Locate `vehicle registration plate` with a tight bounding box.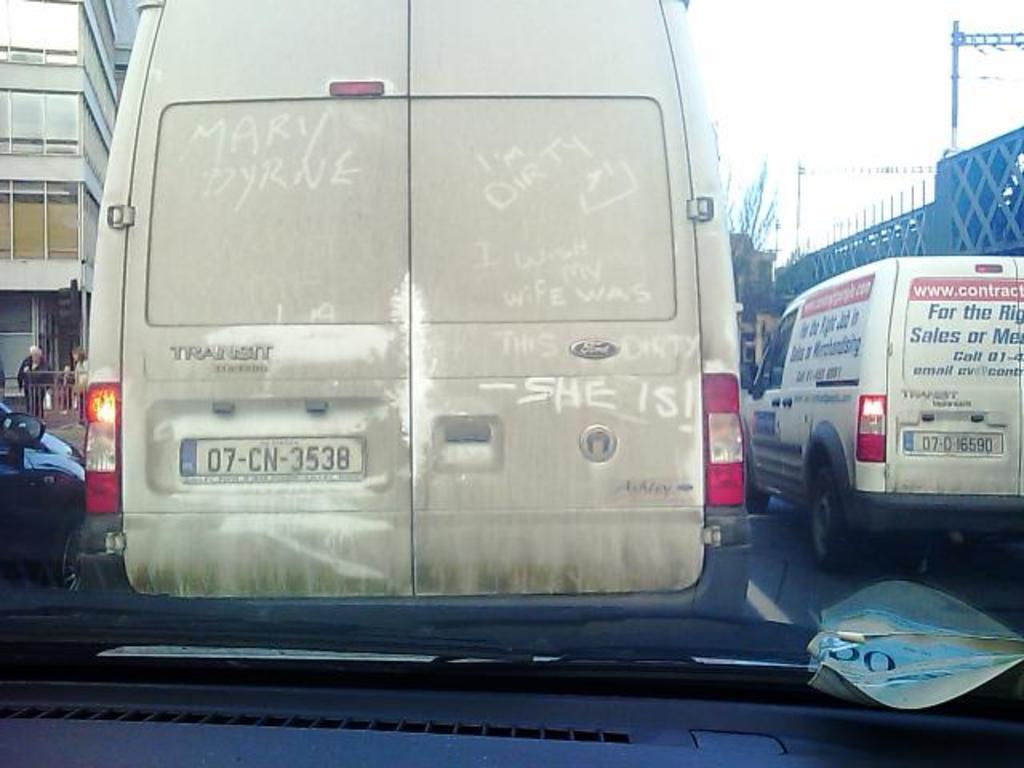
{"left": 179, "top": 430, "right": 368, "bottom": 483}.
